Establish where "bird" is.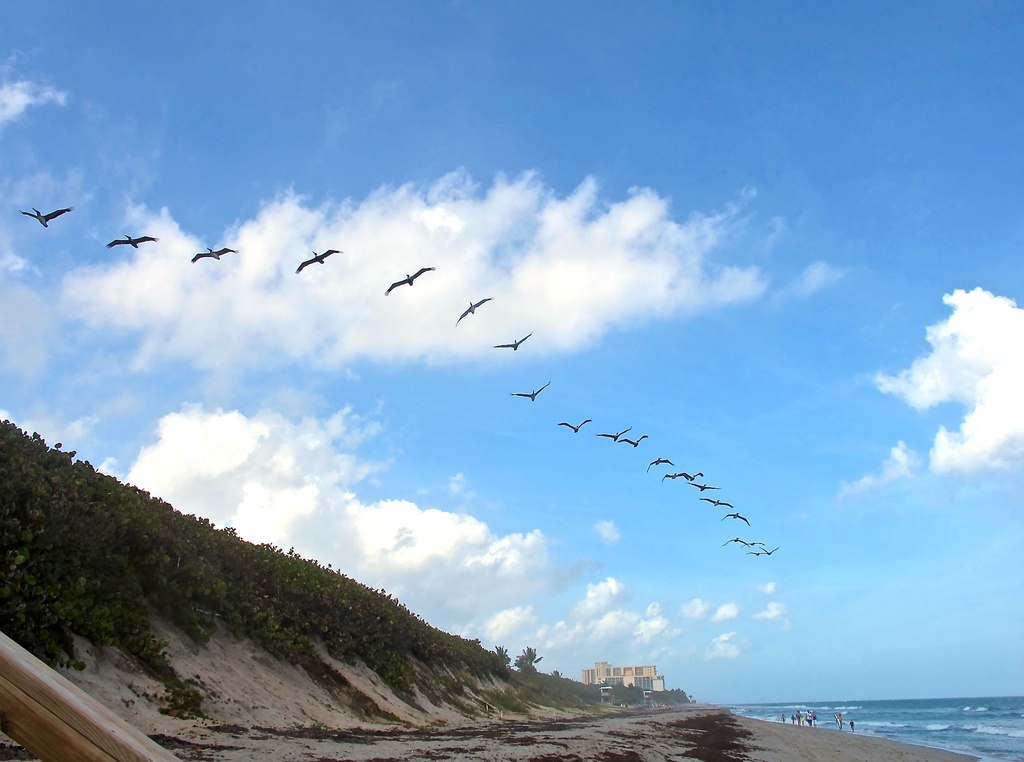
Established at select_region(371, 252, 447, 310).
